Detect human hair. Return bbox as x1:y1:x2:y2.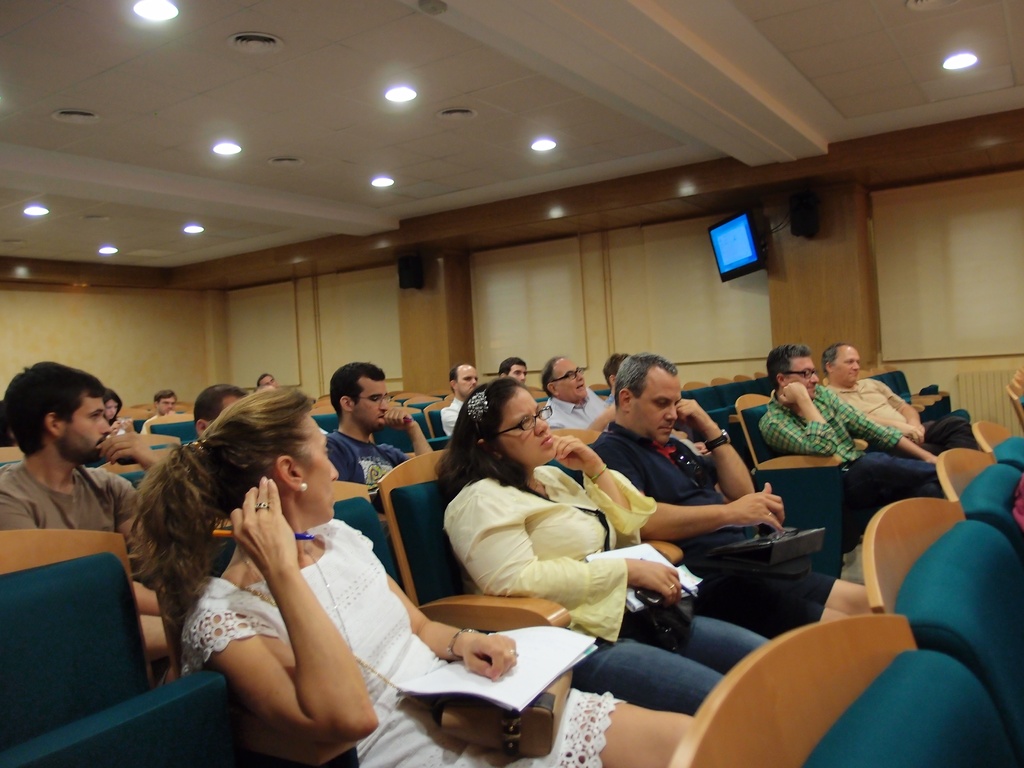
151:389:179:405.
